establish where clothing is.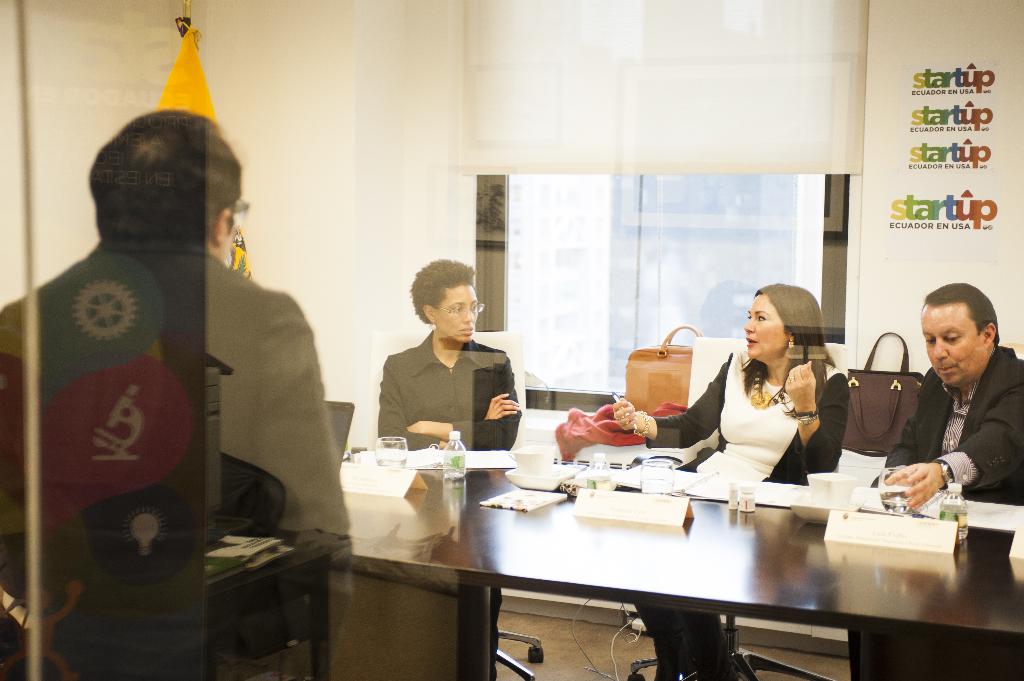
Established at {"x1": 1, "y1": 243, "x2": 339, "y2": 680}.
